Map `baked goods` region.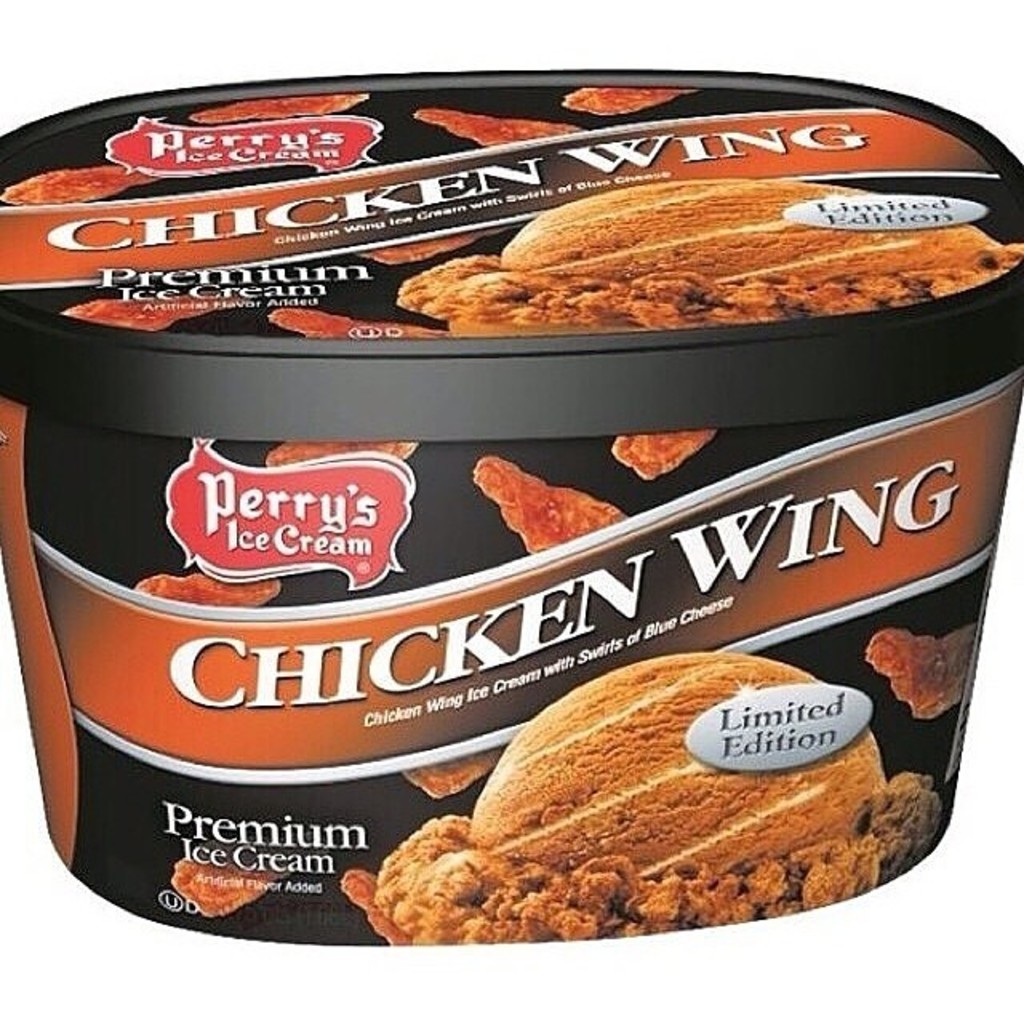
Mapped to [x1=0, y1=158, x2=160, y2=211].
